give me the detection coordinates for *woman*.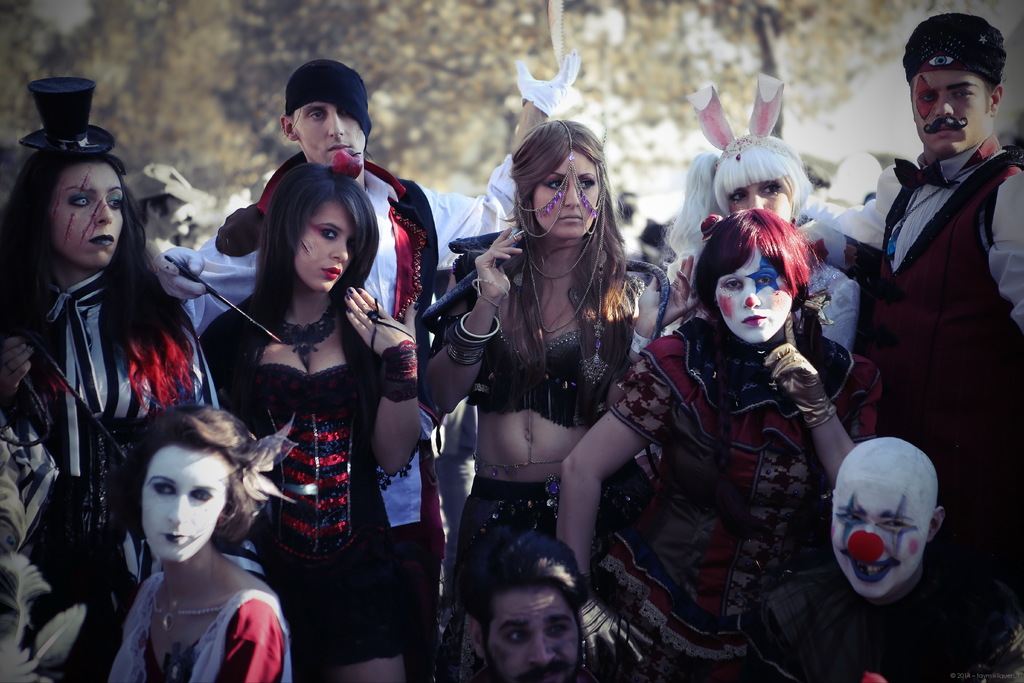
crop(203, 151, 410, 621).
